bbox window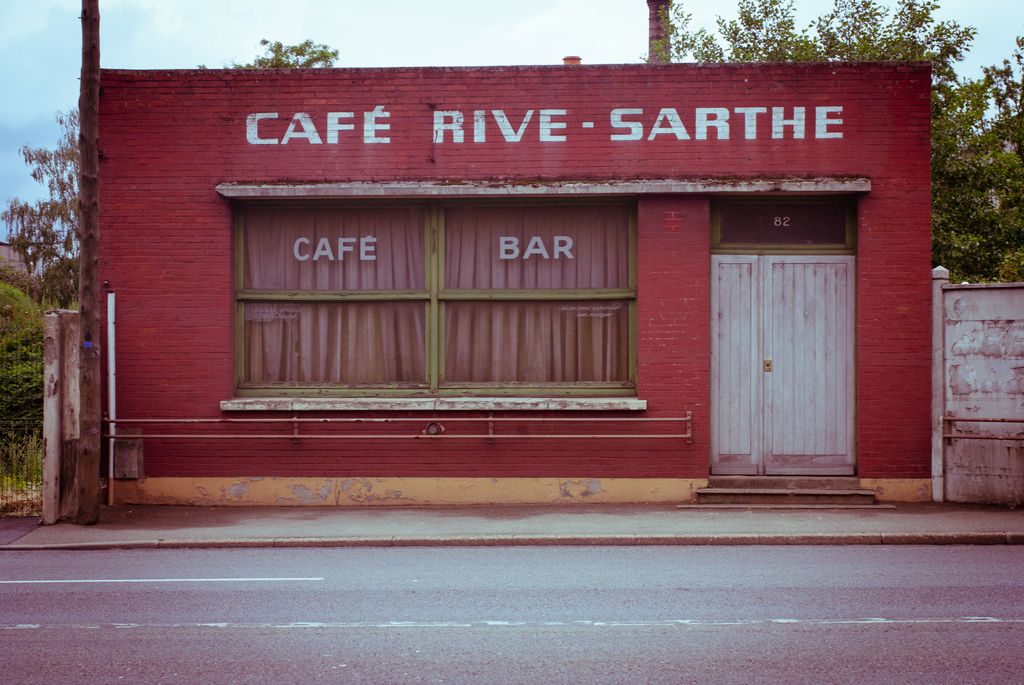
[237, 171, 696, 426]
